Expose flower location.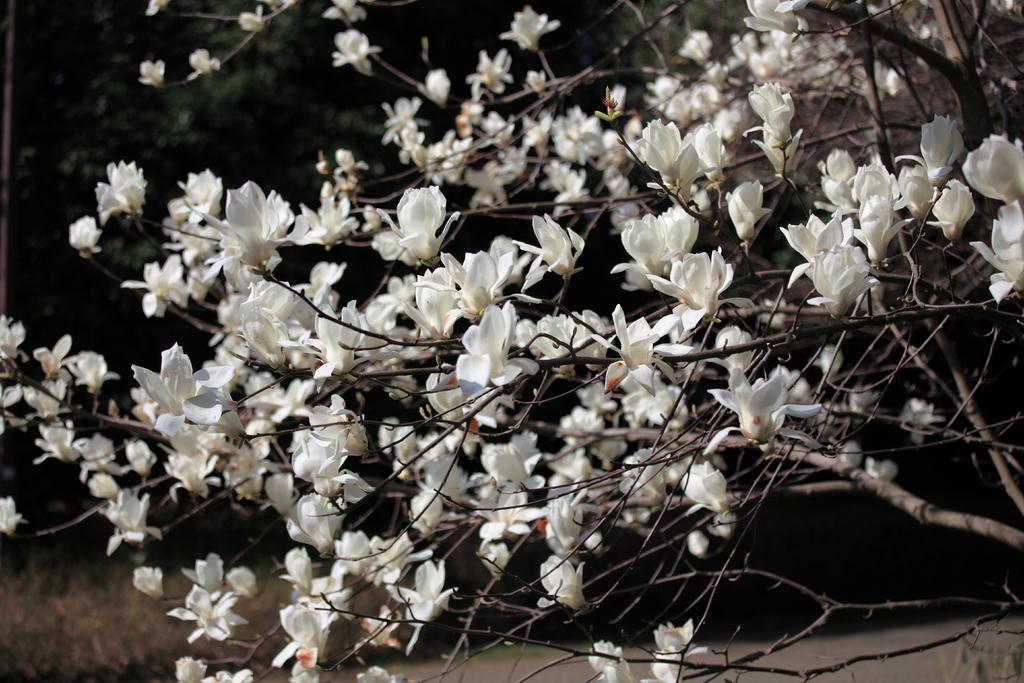
Exposed at bbox=(378, 169, 447, 263).
